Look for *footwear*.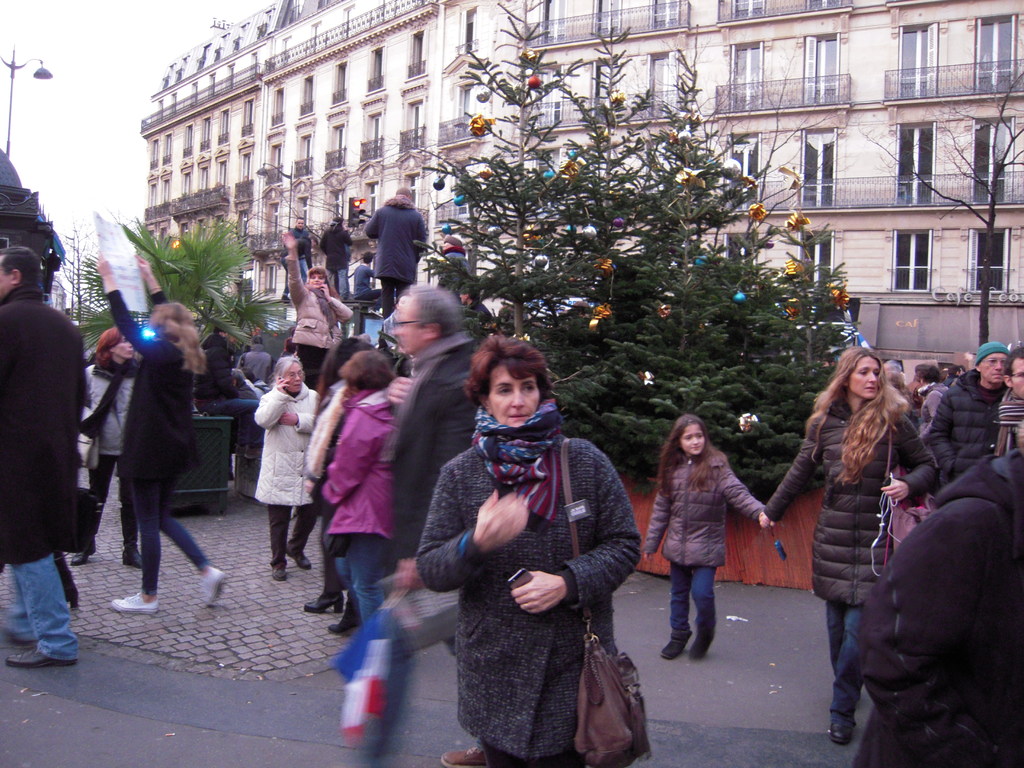
Found: <bbox>329, 581, 358, 625</bbox>.
